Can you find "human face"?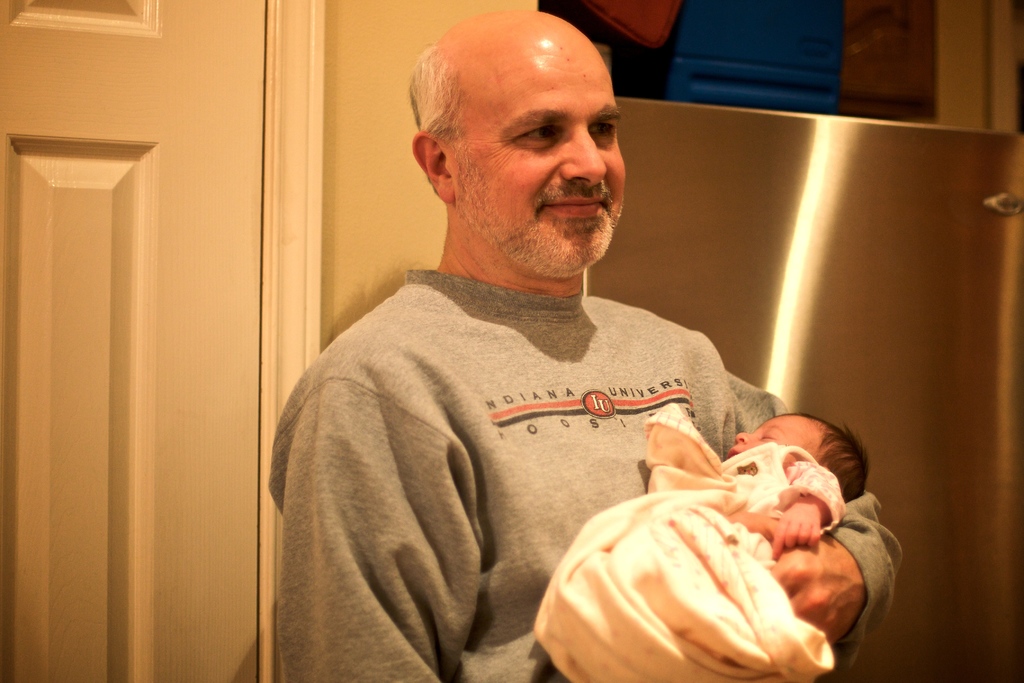
Yes, bounding box: box(725, 411, 822, 464).
